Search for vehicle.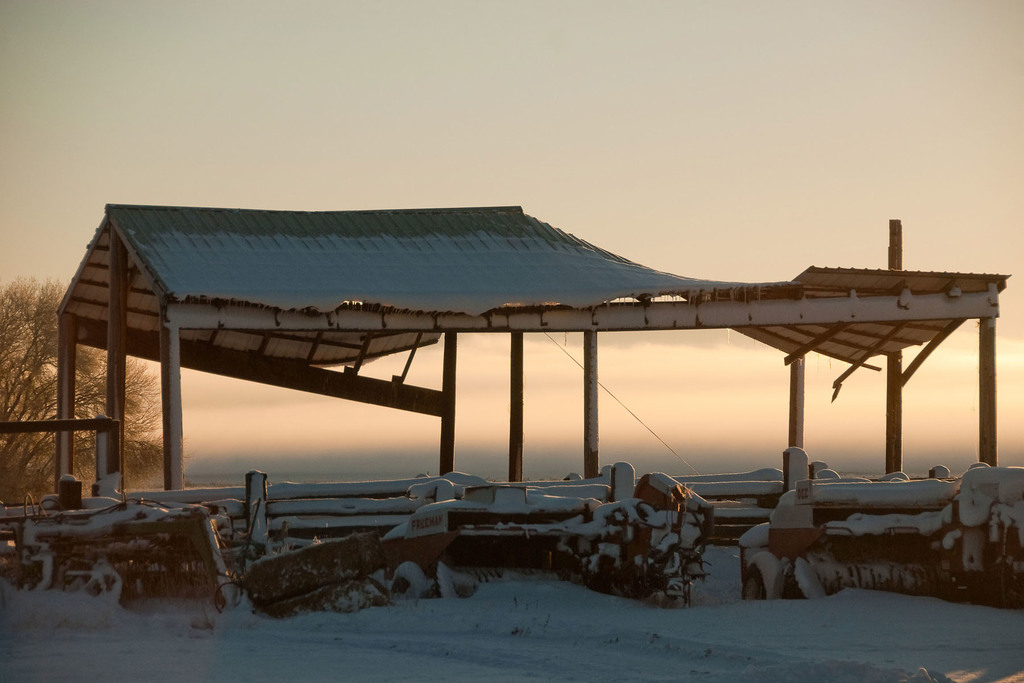
Found at (x1=737, y1=466, x2=1023, y2=606).
